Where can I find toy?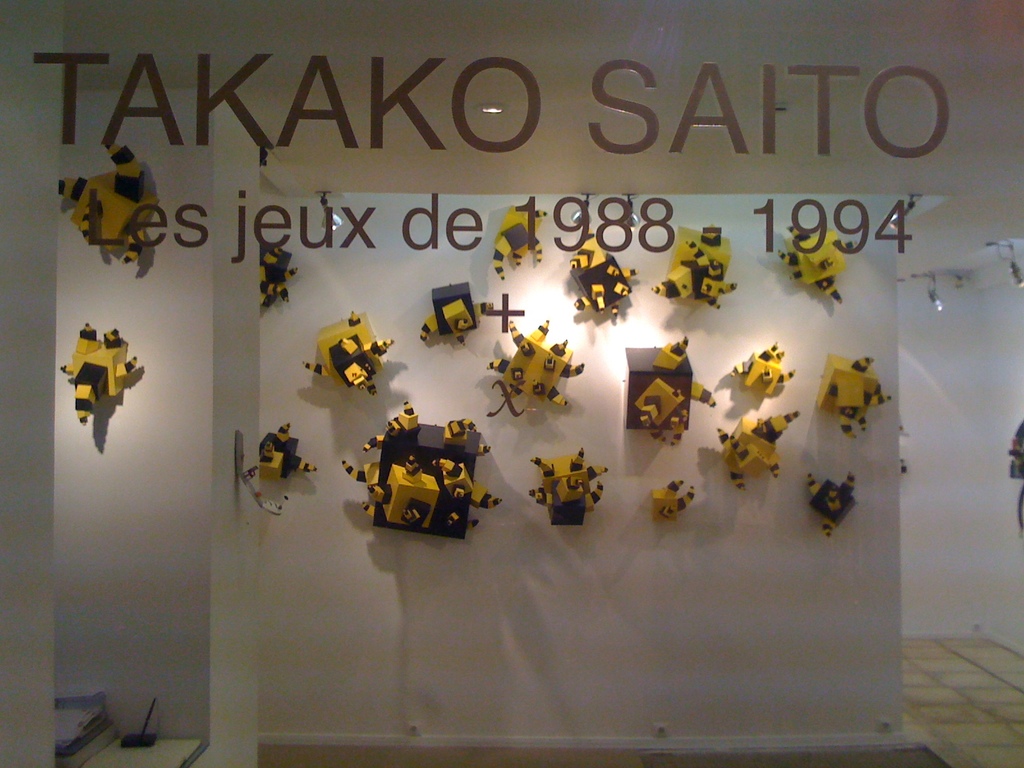
You can find it at (816, 355, 892, 438).
